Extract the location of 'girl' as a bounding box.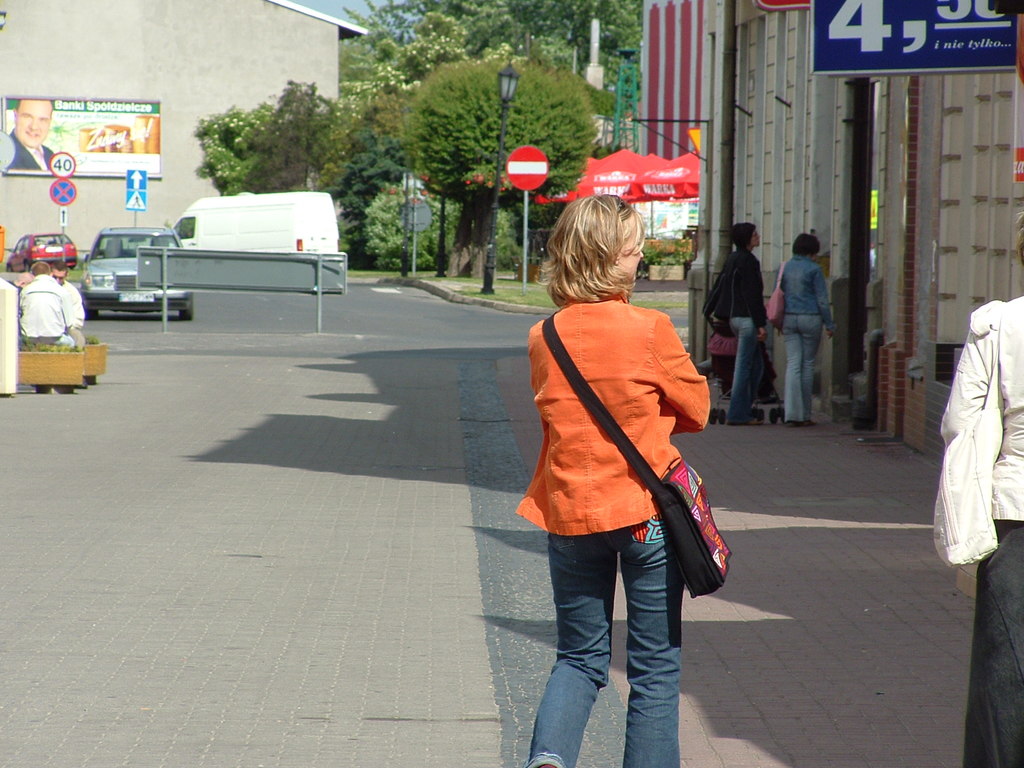
locate(505, 186, 715, 767).
